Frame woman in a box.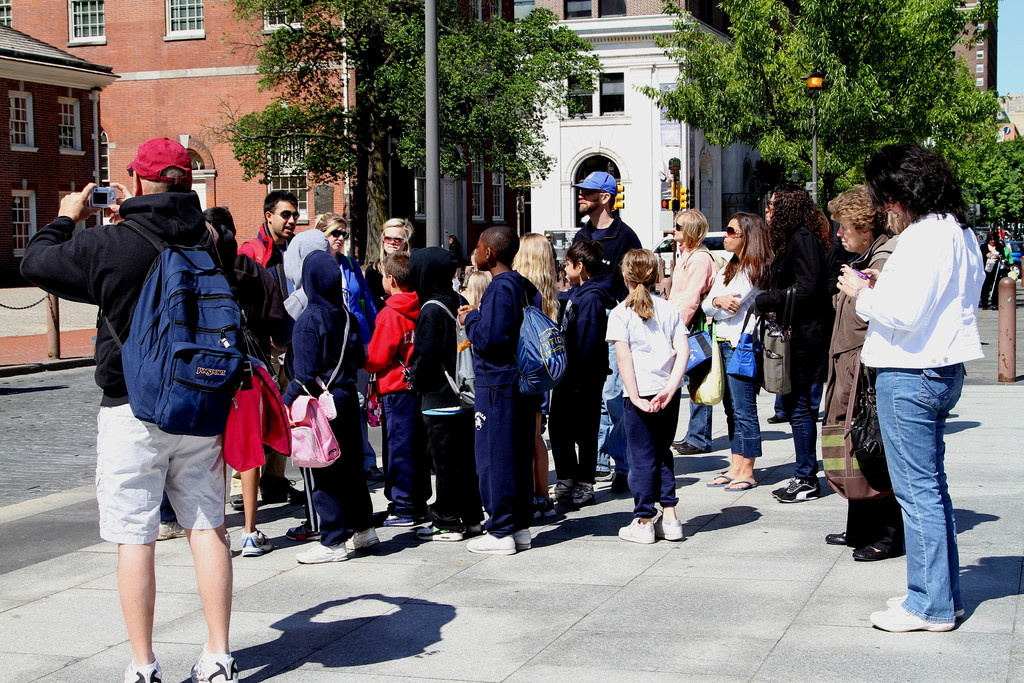
bbox=[365, 217, 417, 486].
